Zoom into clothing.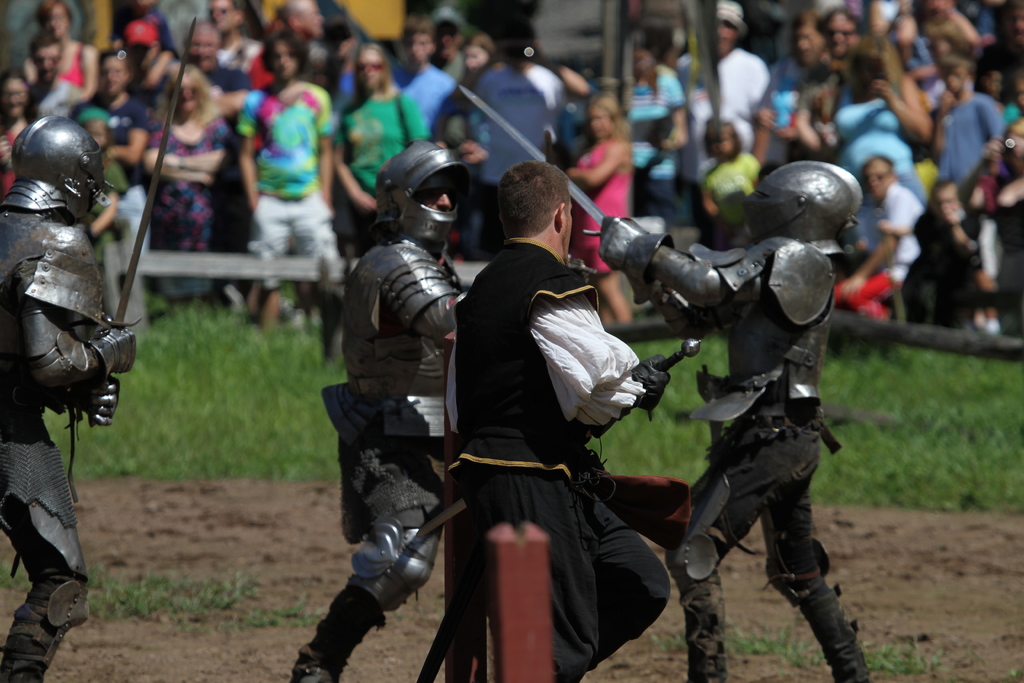
Zoom target: 336 94 435 252.
